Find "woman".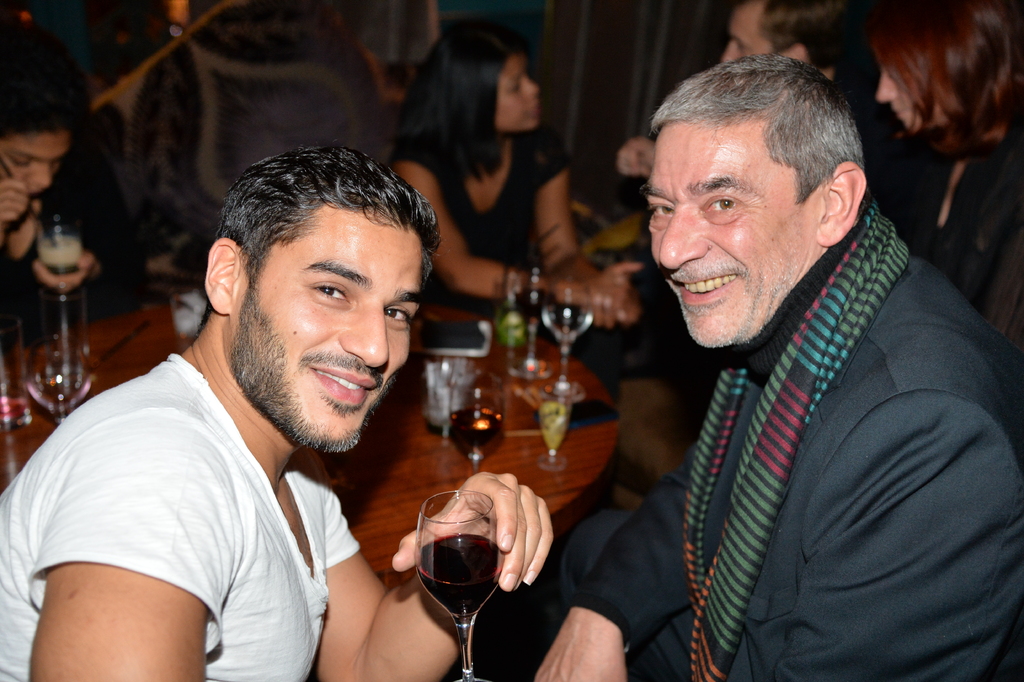
detection(858, 0, 1023, 342).
